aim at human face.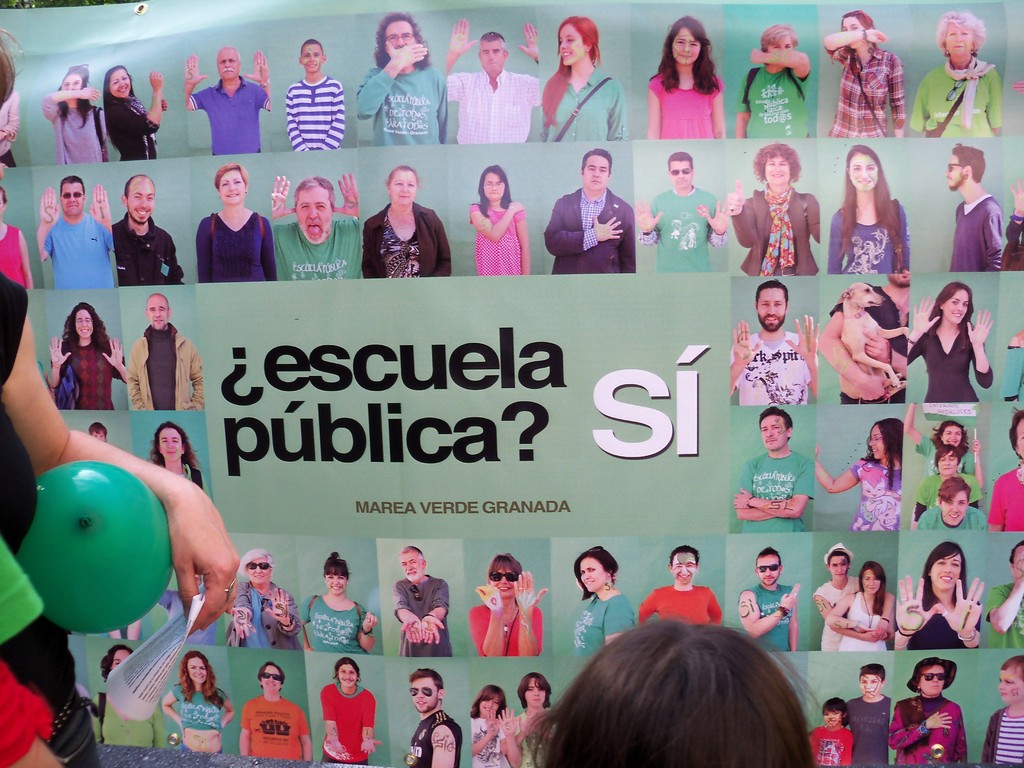
Aimed at select_region(764, 414, 794, 447).
